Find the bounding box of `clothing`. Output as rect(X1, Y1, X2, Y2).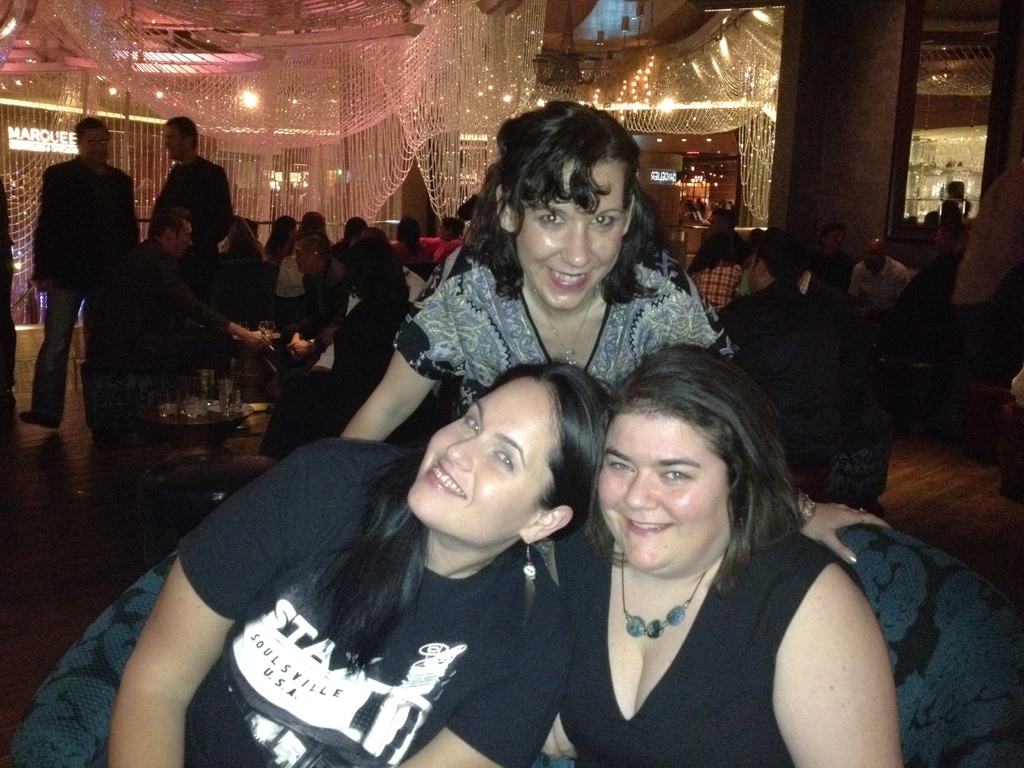
rect(92, 240, 243, 380).
